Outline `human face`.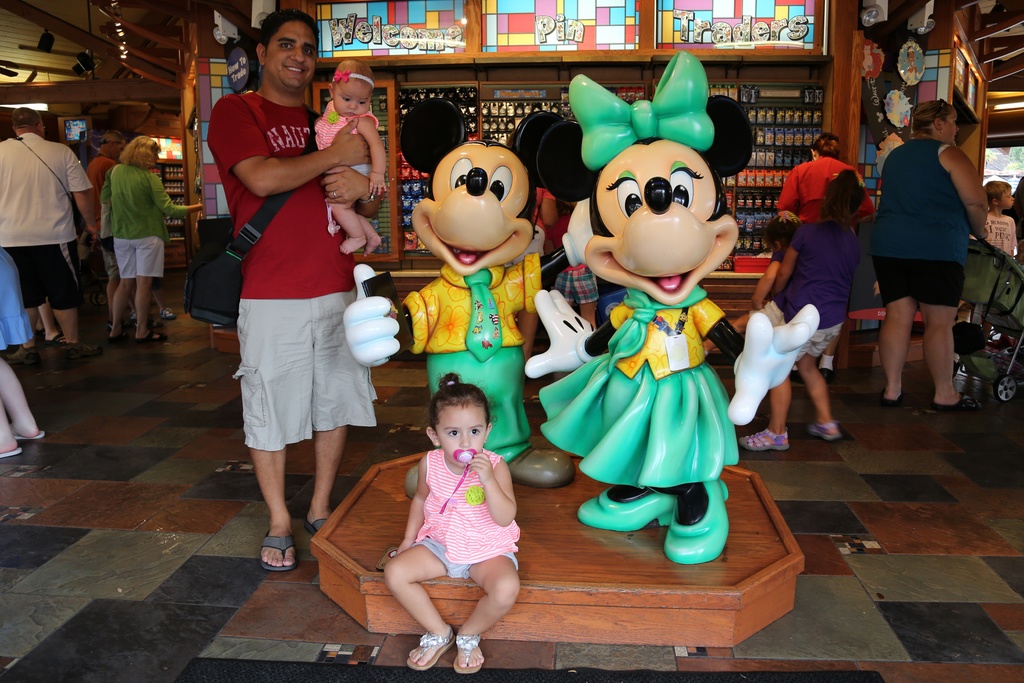
Outline: x1=334 y1=81 x2=369 y2=118.
